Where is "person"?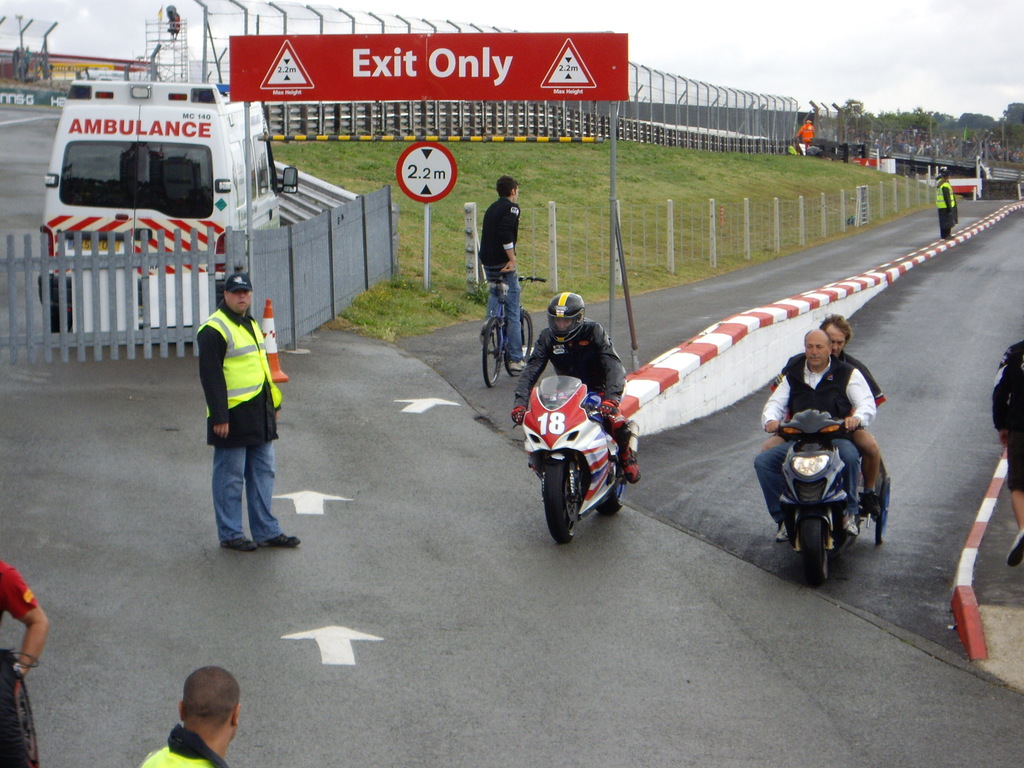
(left=189, top=251, right=283, bottom=554).
